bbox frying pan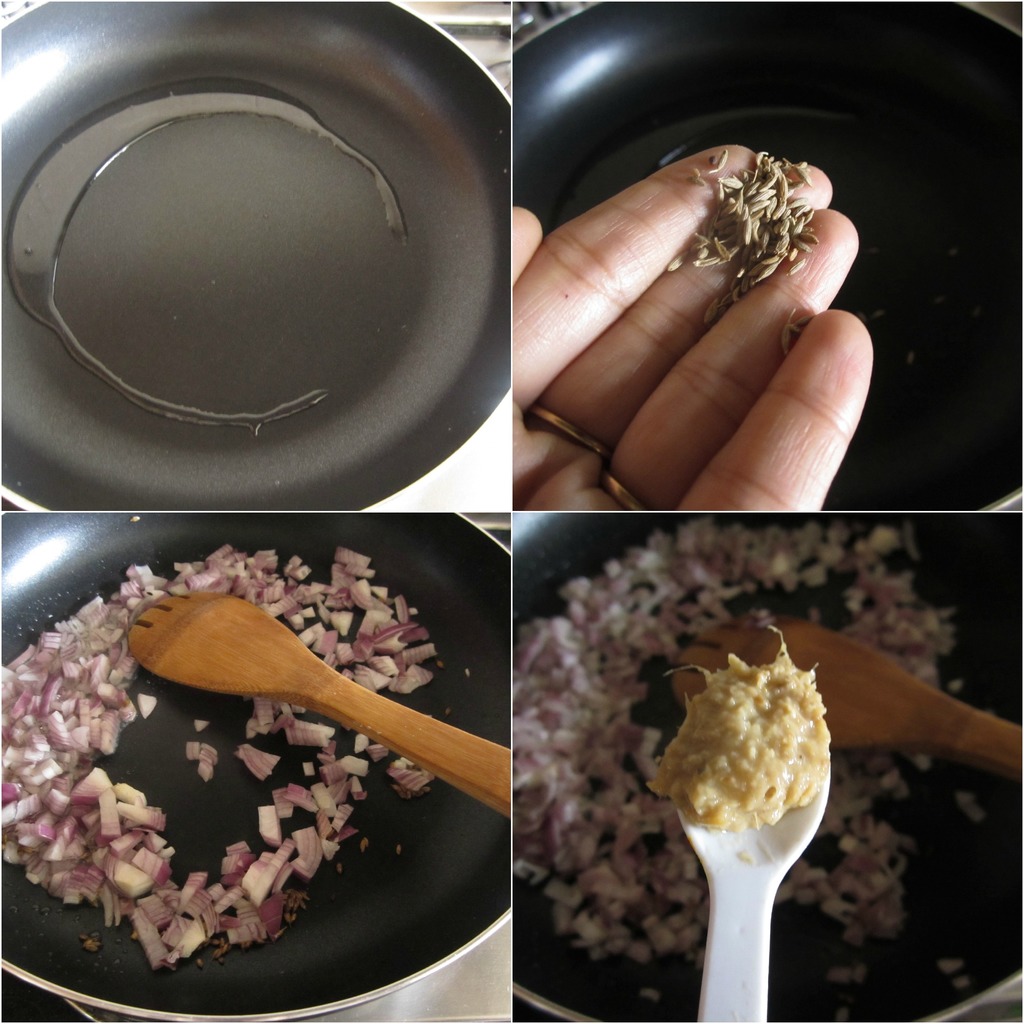
508 514 1023 1023
